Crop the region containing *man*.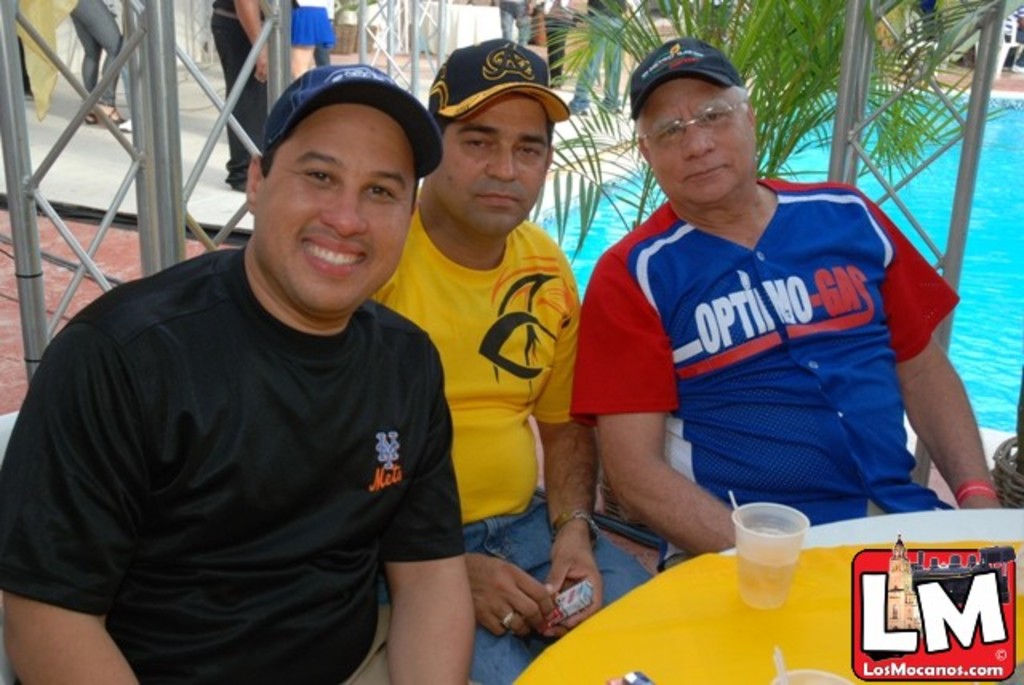
Crop region: [565,0,640,115].
